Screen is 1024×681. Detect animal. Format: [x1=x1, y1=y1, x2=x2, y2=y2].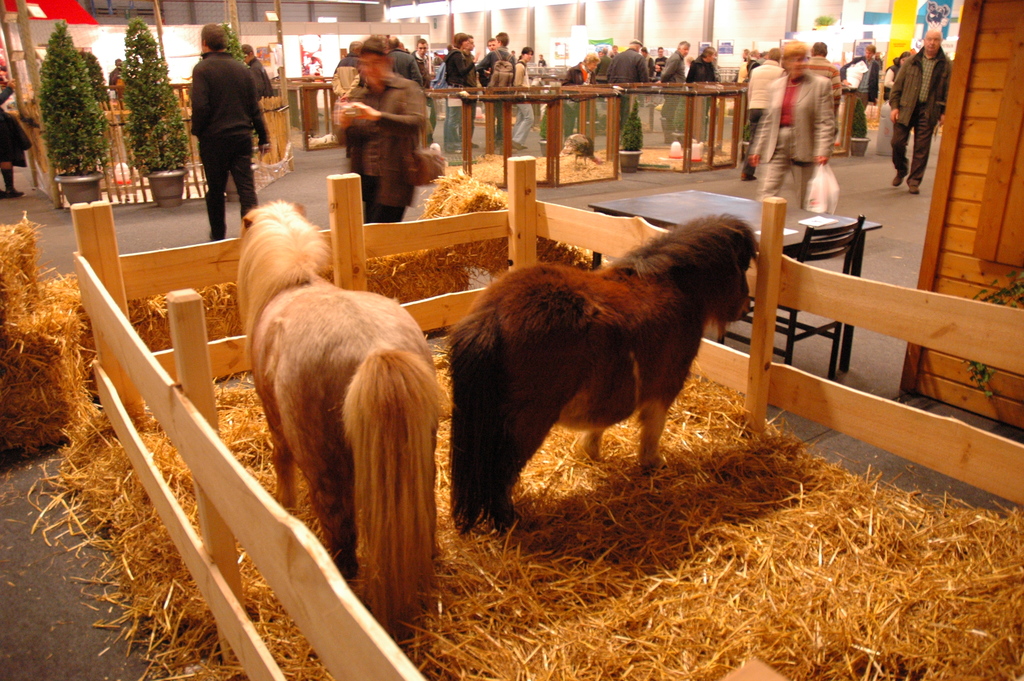
[x1=453, y1=216, x2=752, y2=535].
